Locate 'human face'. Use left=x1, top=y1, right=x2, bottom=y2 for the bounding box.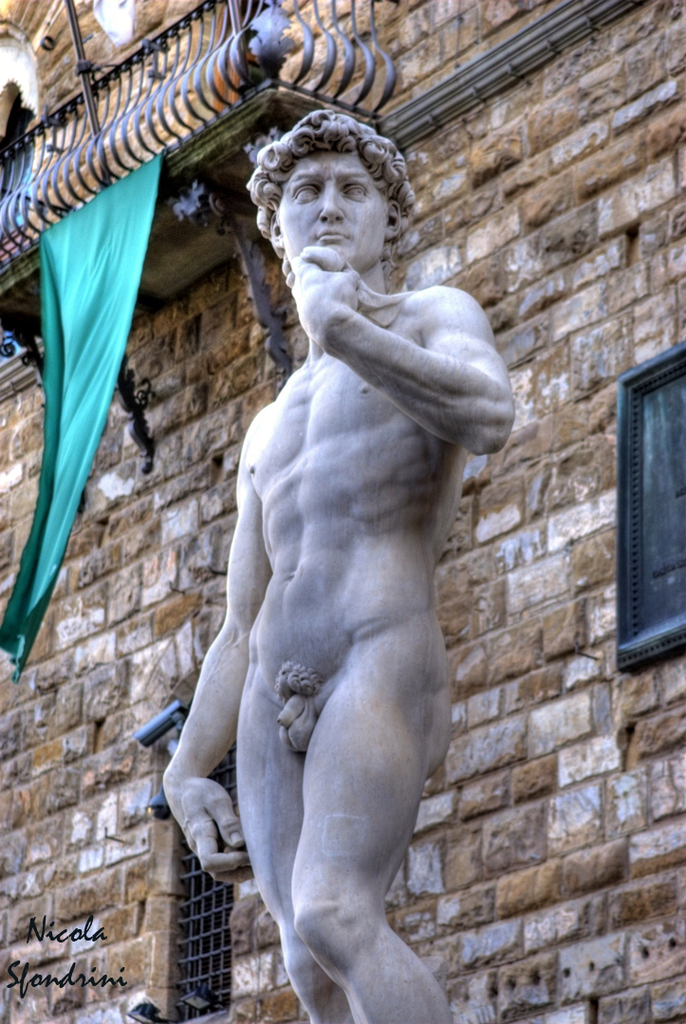
left=277, top=152, right=389, bottom=272.
